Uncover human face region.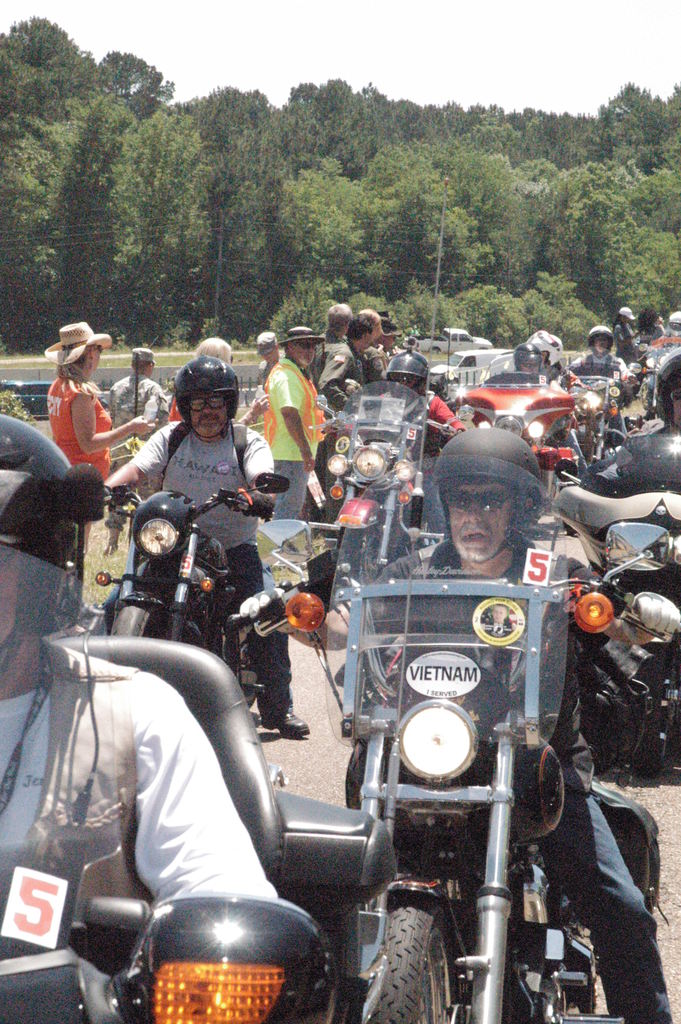
Uncovered: [x1=591, y1=338, x2=609, y2=352].
